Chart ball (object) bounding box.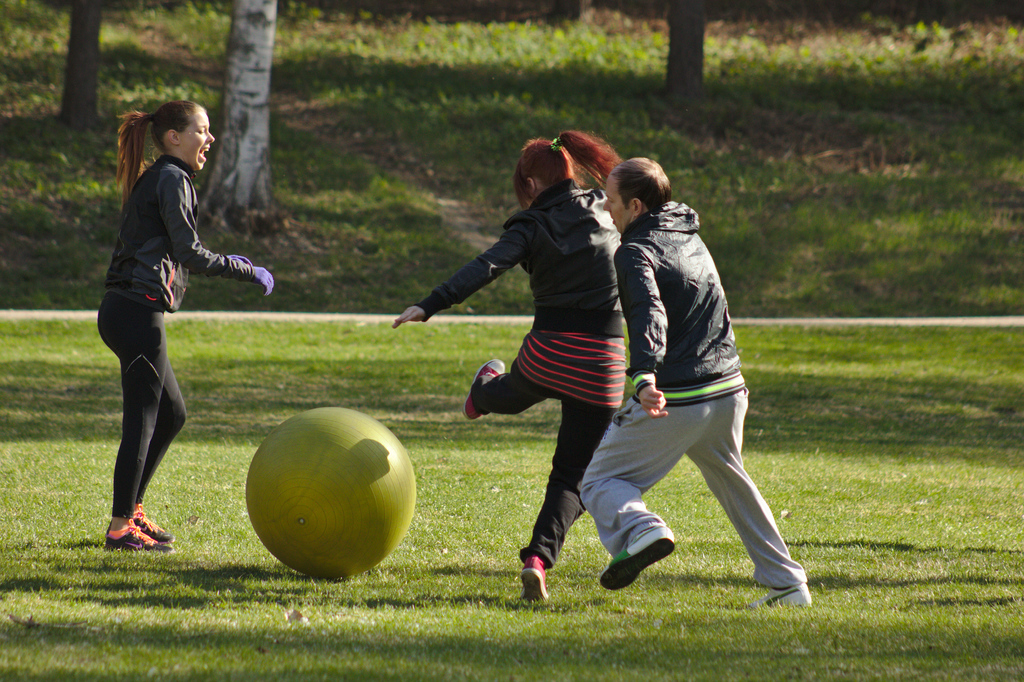
Charted: region(246, 405, 415, 582).
